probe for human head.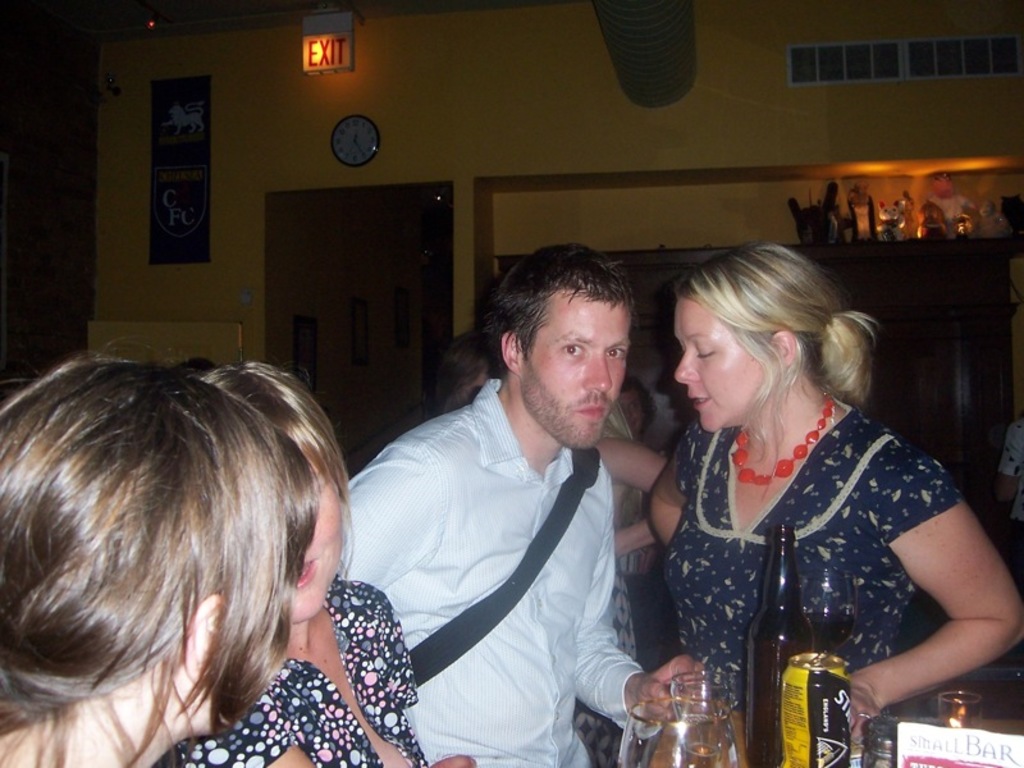
Probe result: bbox(0, 355, 282, 740).
